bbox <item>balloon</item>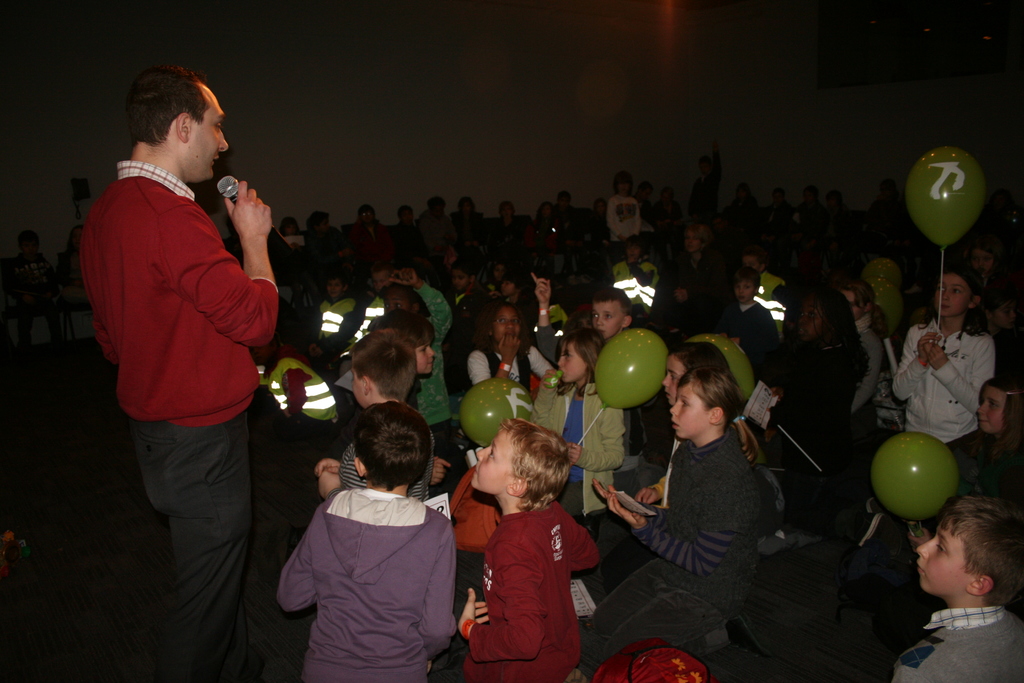
<bbox>862, 258, 902, 287</bbox>
